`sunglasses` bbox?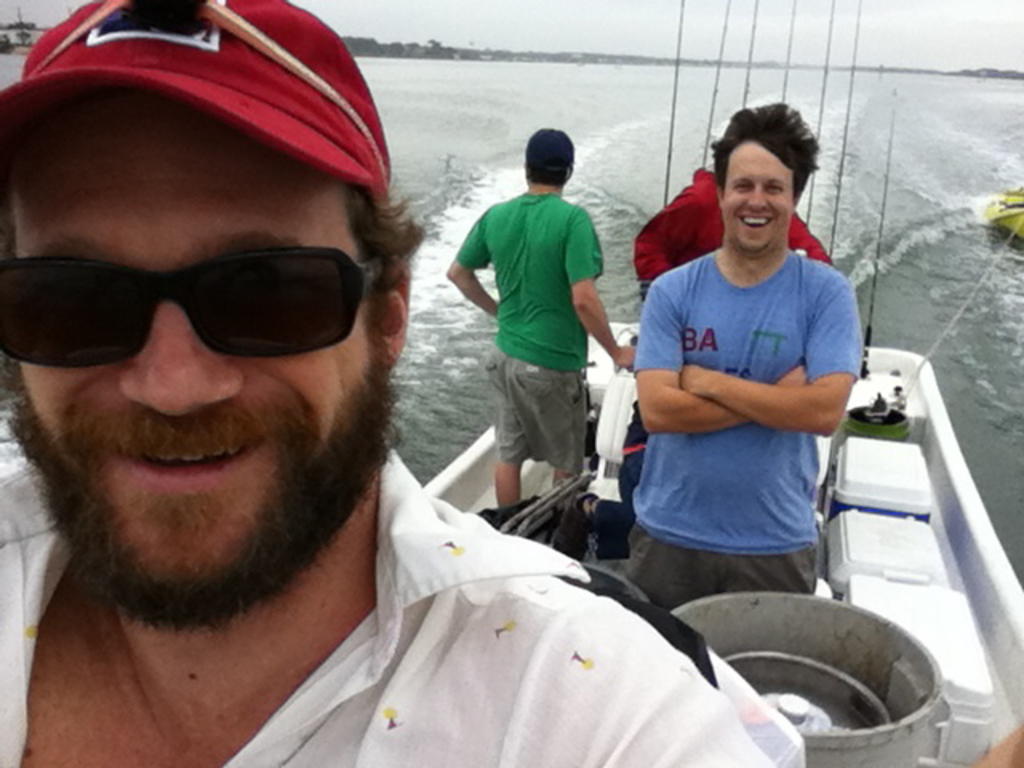
left=0, top=245, right=386, bottom=370
